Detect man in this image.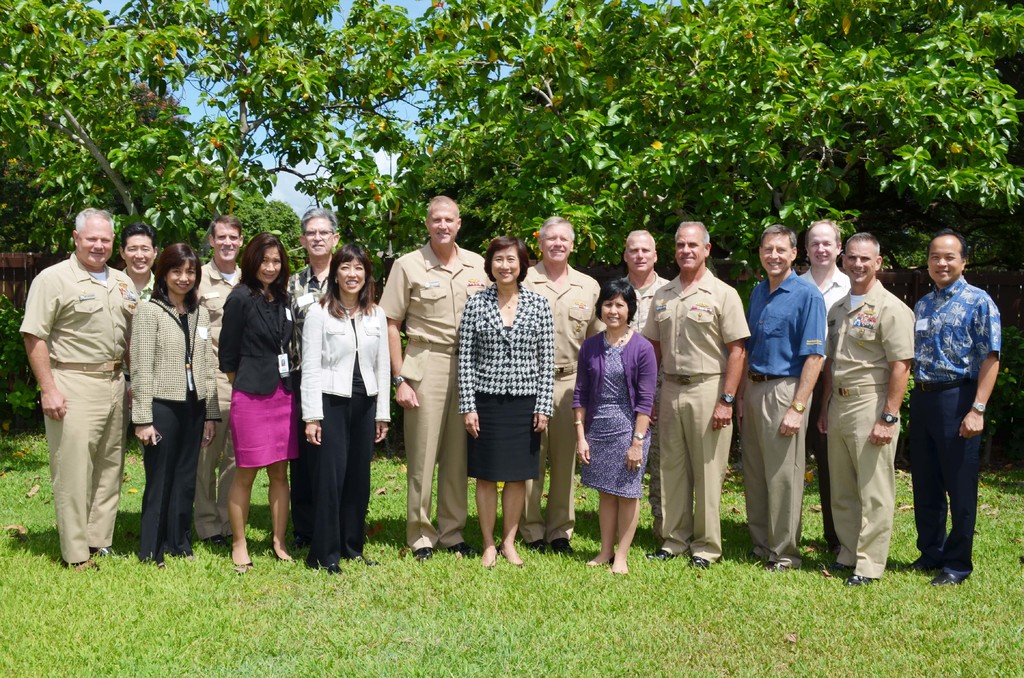
Detection: 511:216:598:551.
